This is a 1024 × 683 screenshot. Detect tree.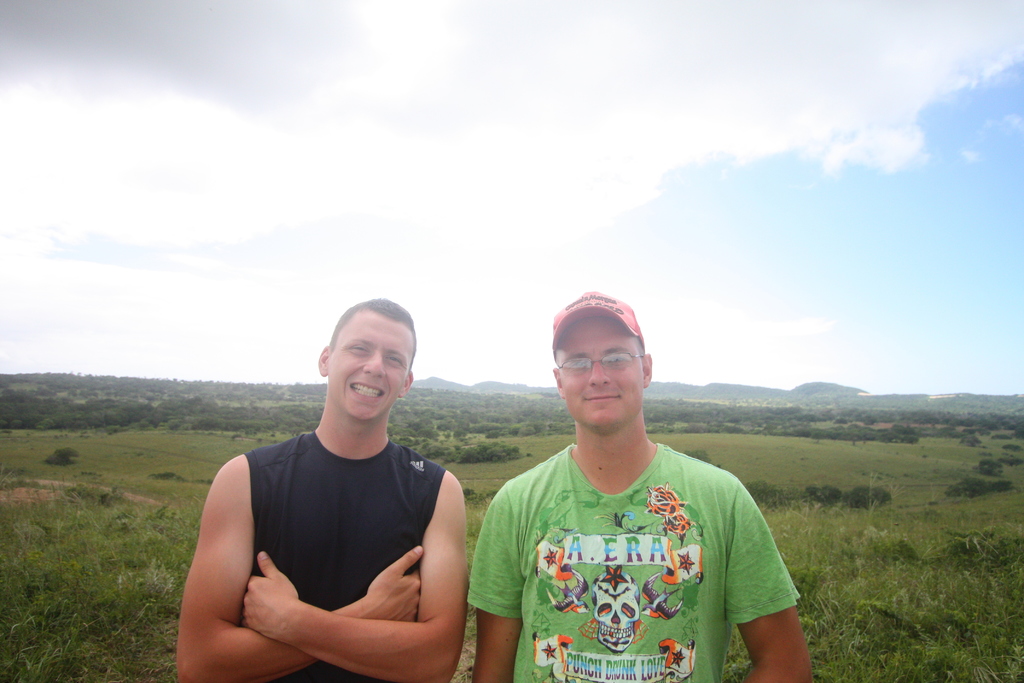
[806,486,844,509].
